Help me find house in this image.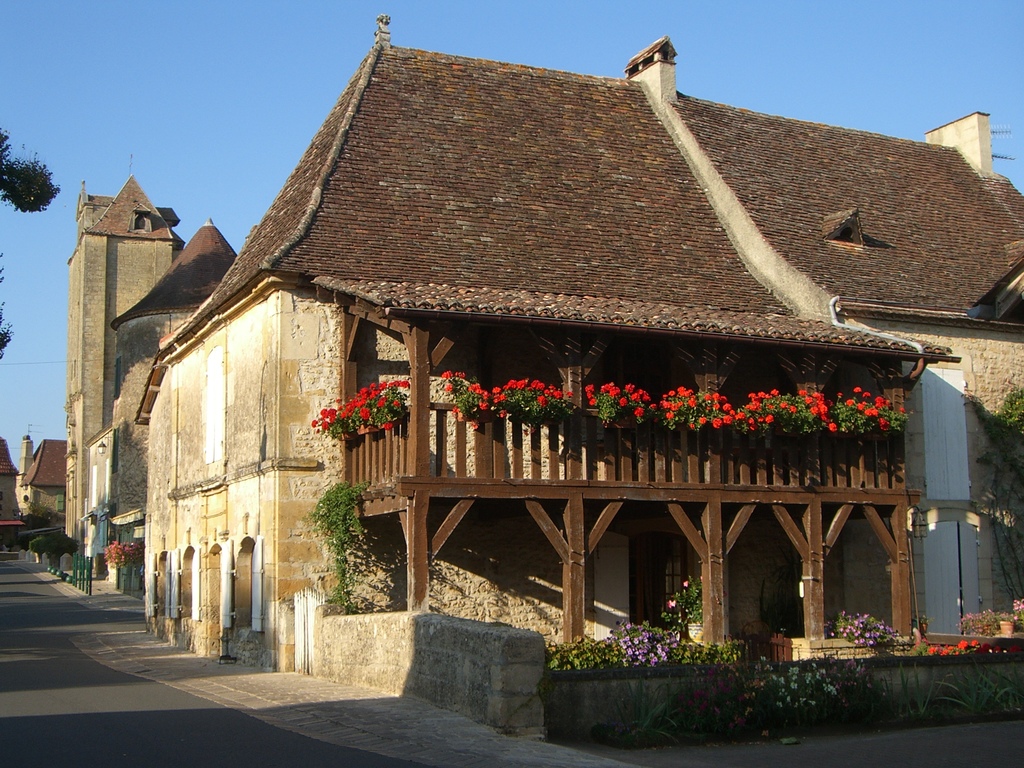
Found it: region(1, 437, 23, 527).
